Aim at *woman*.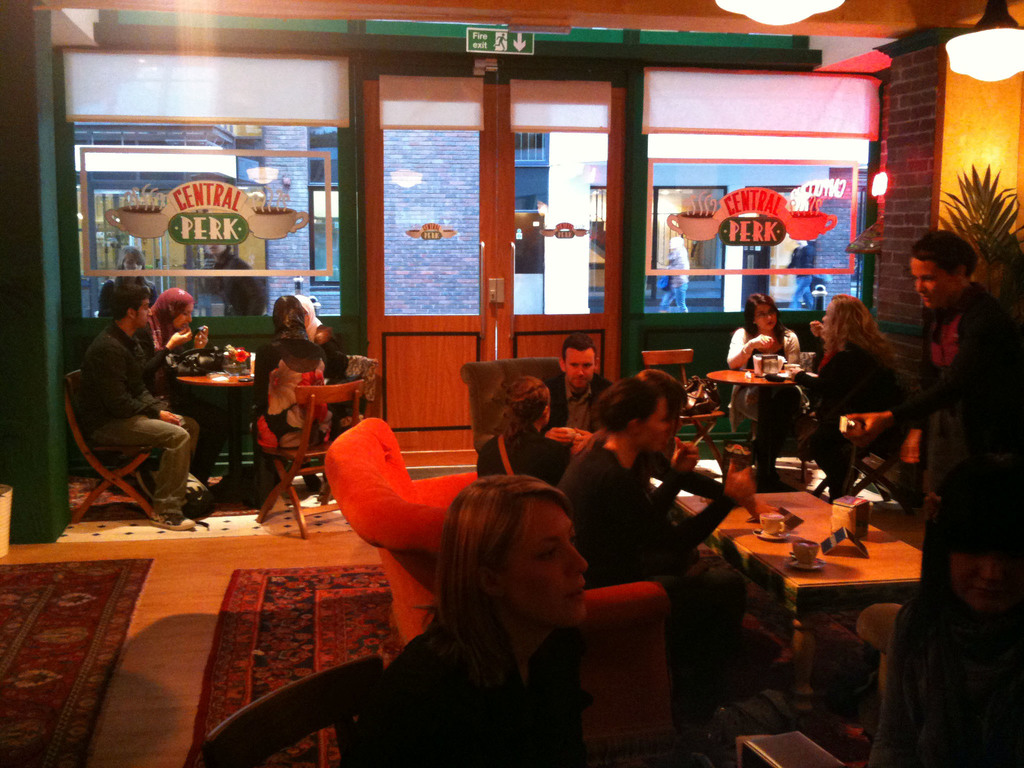
Aimed at BBox(137, 288, 232, 492).
